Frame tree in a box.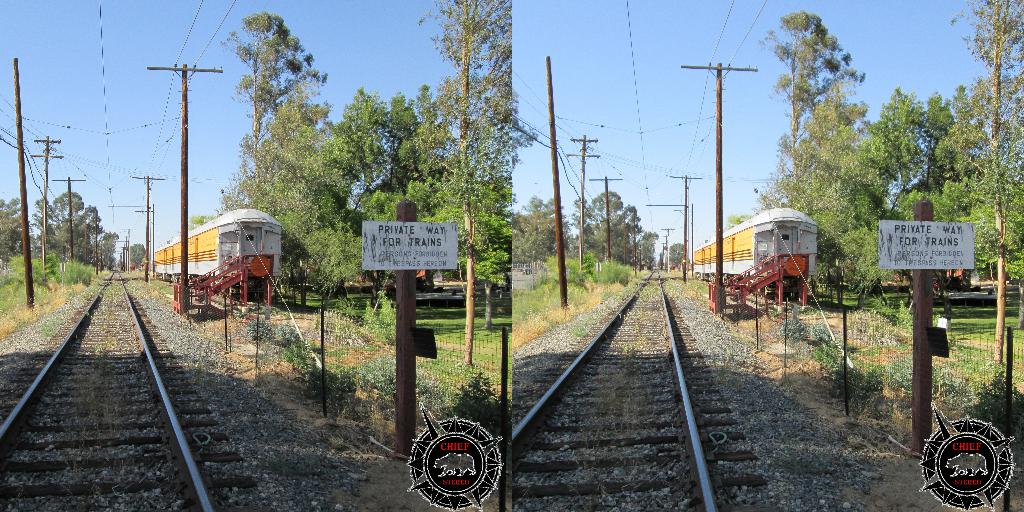
region(512, 189, 669, 276).
